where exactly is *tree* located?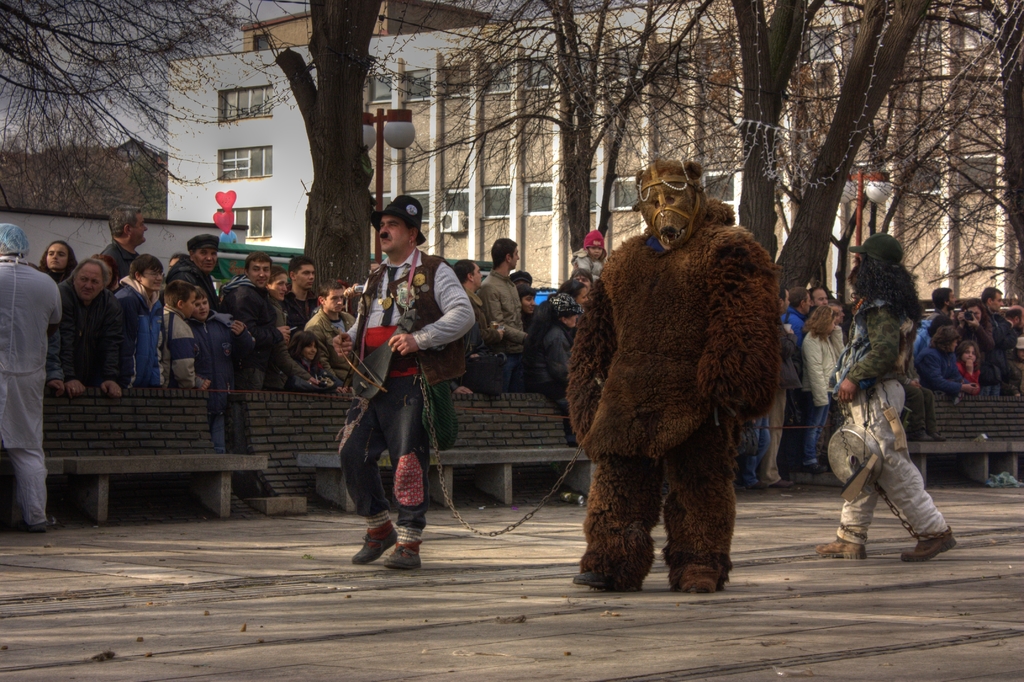
Its bounding box is x1=273 y1=0 x2=385 y2=288.
